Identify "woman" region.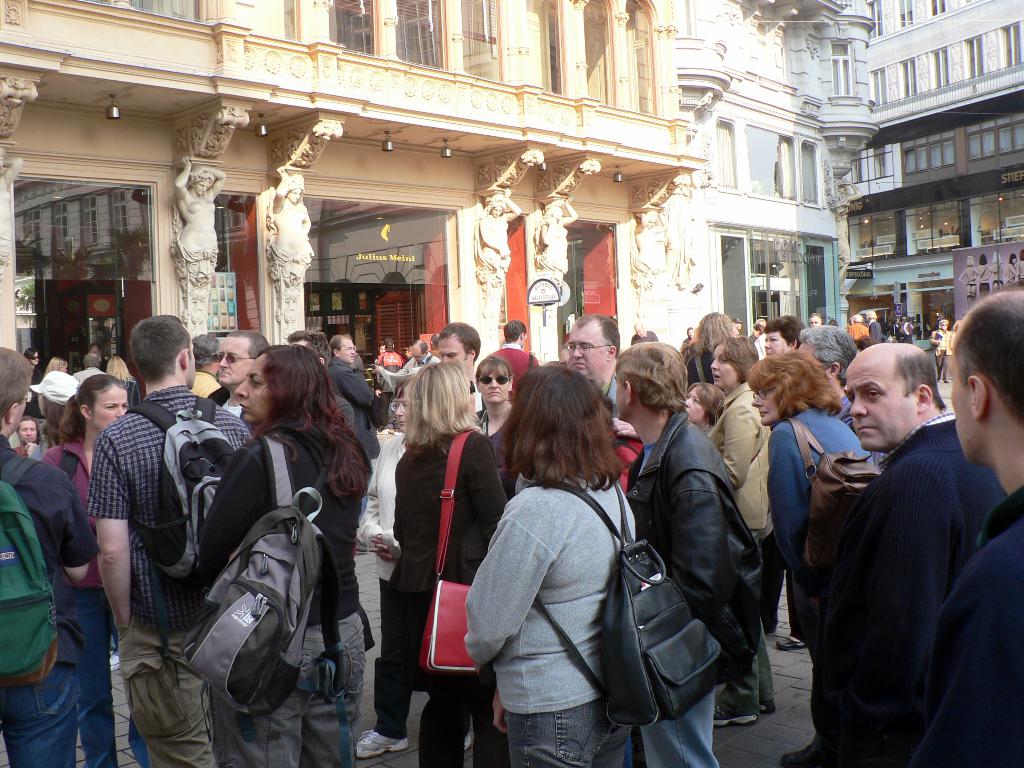
Region: bbox=[630, 214, 671, 278].
